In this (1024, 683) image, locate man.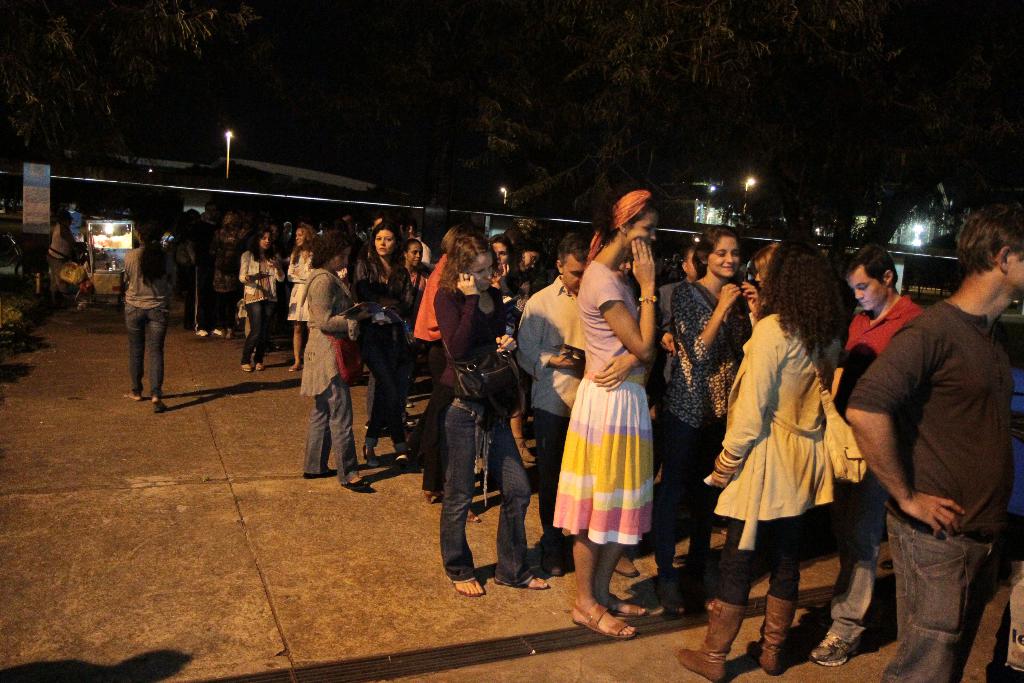
Bounding box: bbox(520, 234, 646, 577).
